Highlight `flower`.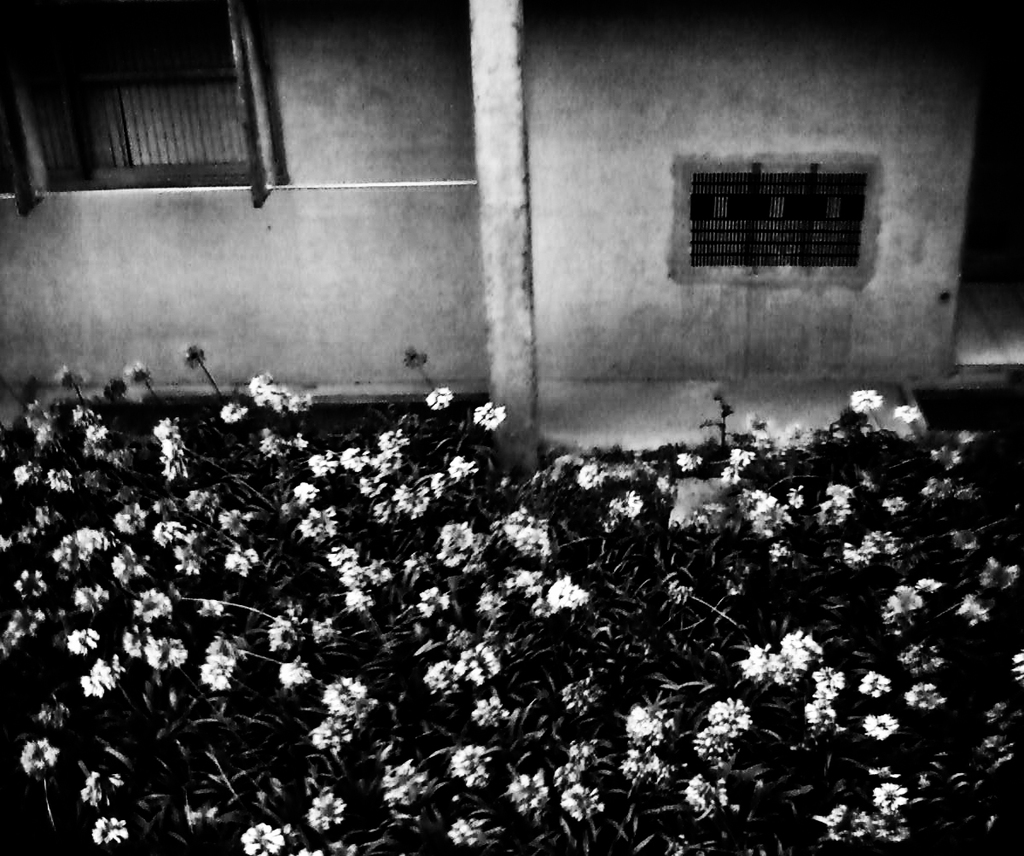
Highlighted region: Rect(426, 388, 458, 413).
